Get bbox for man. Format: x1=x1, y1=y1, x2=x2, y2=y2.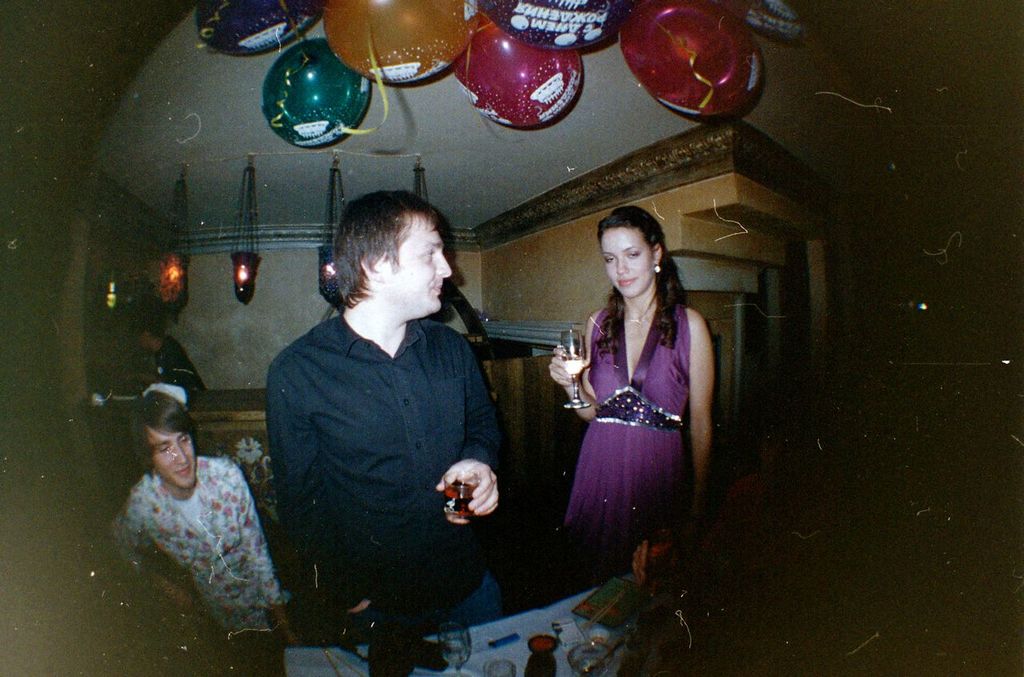
x1=139, y1=318, x2=204, y2=387.
